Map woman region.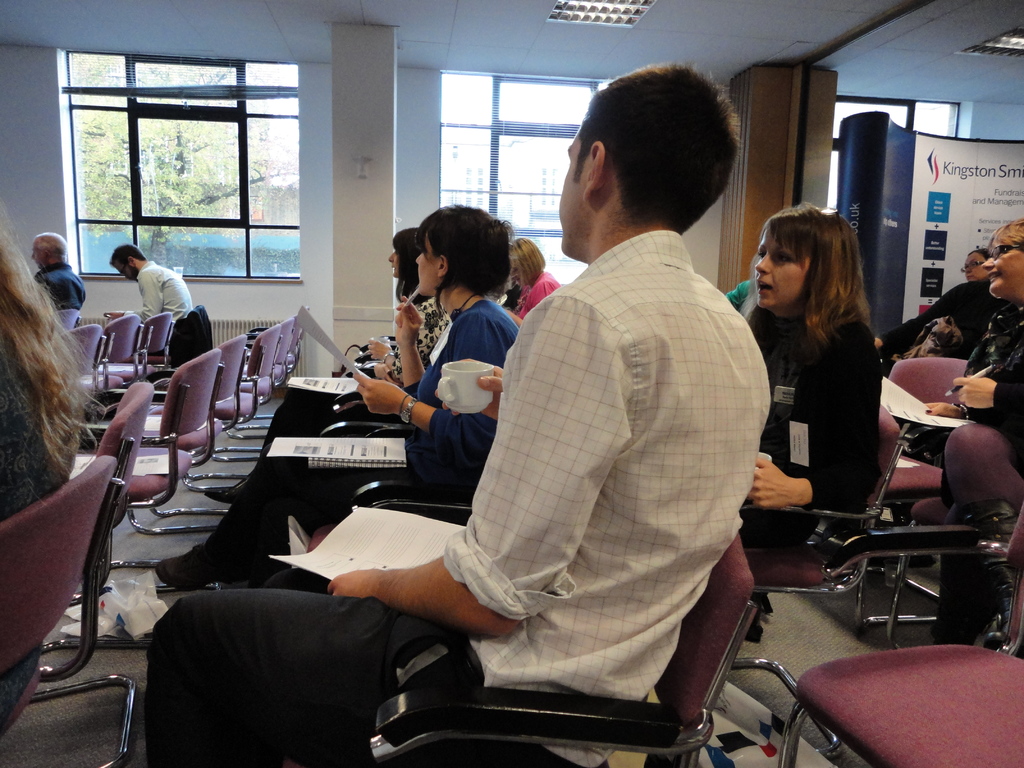
Mapped to bbox=[898, 214, 1023, 477].
